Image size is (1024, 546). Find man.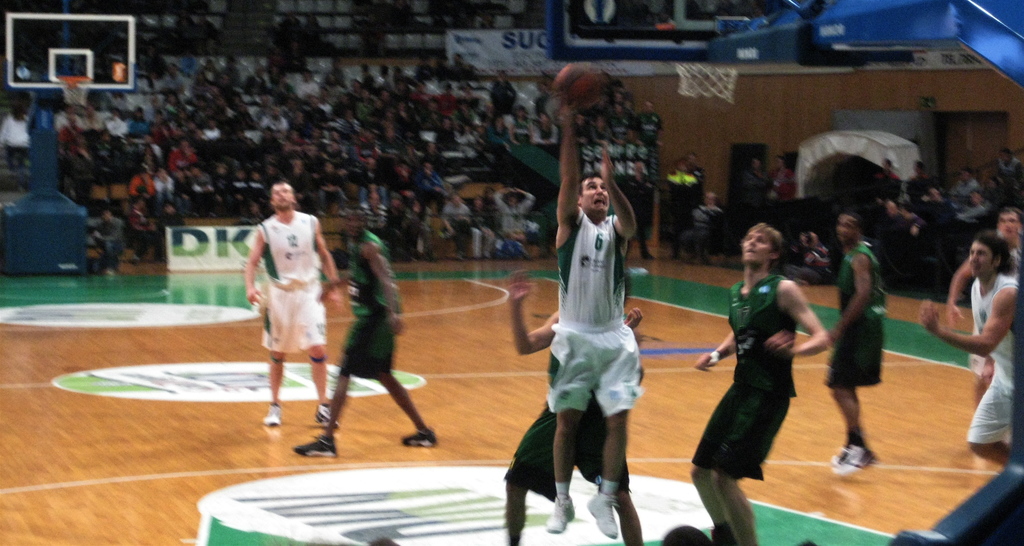
select_region(948, 213, 1023, 407).
